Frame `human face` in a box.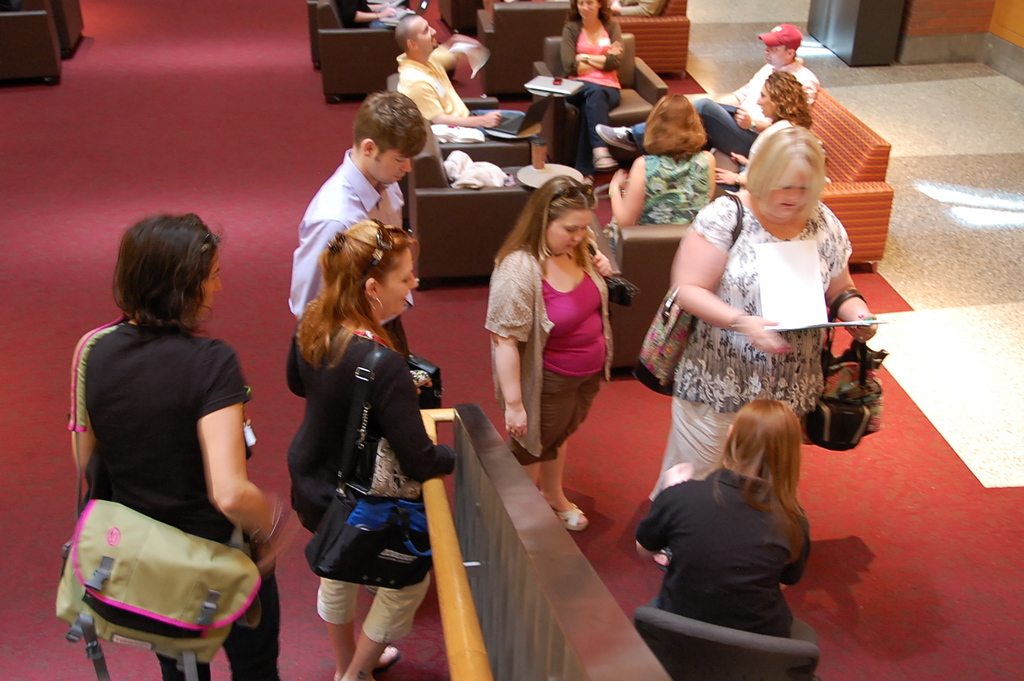
{"left": 763, "top": 172, "right": 805, "bottom": 222}.
